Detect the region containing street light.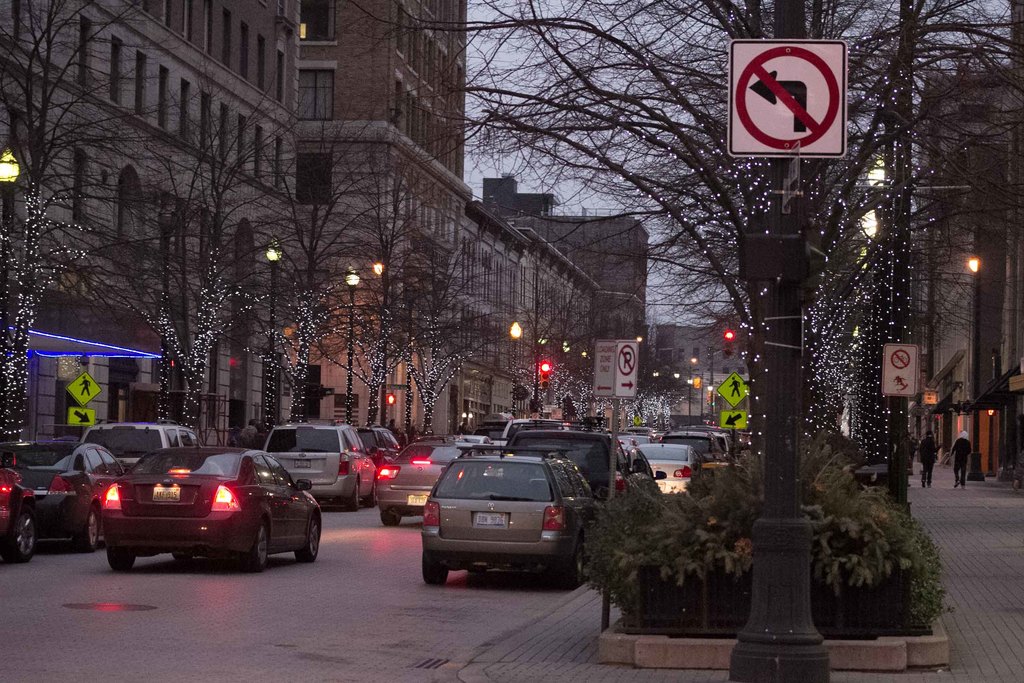
577, 350, 590, 425.
